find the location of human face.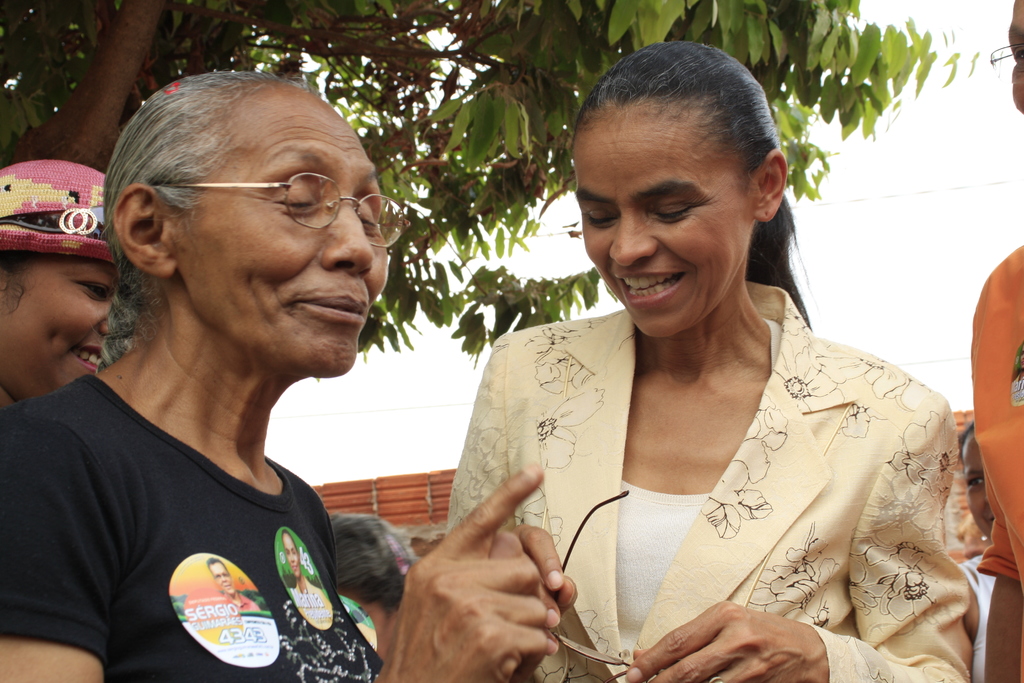
Location: bbox=(1011, 0, 1023, 110).
